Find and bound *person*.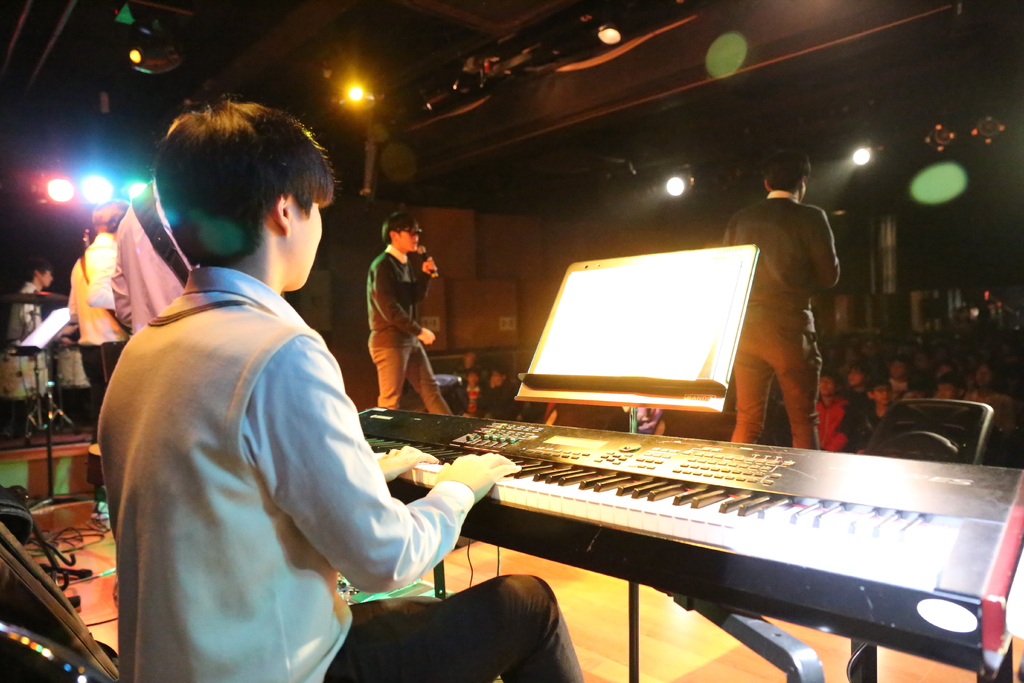
Bound: bbox=[93, 100, 586, 682].
